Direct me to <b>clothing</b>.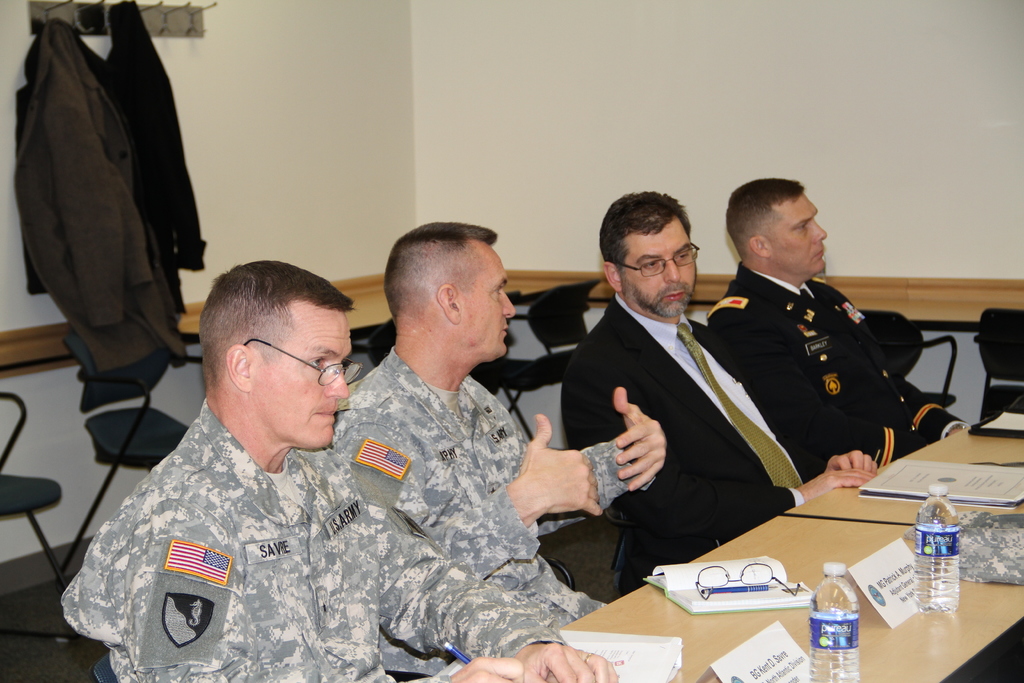
Direction: crop(73, 413, 564, 682).
